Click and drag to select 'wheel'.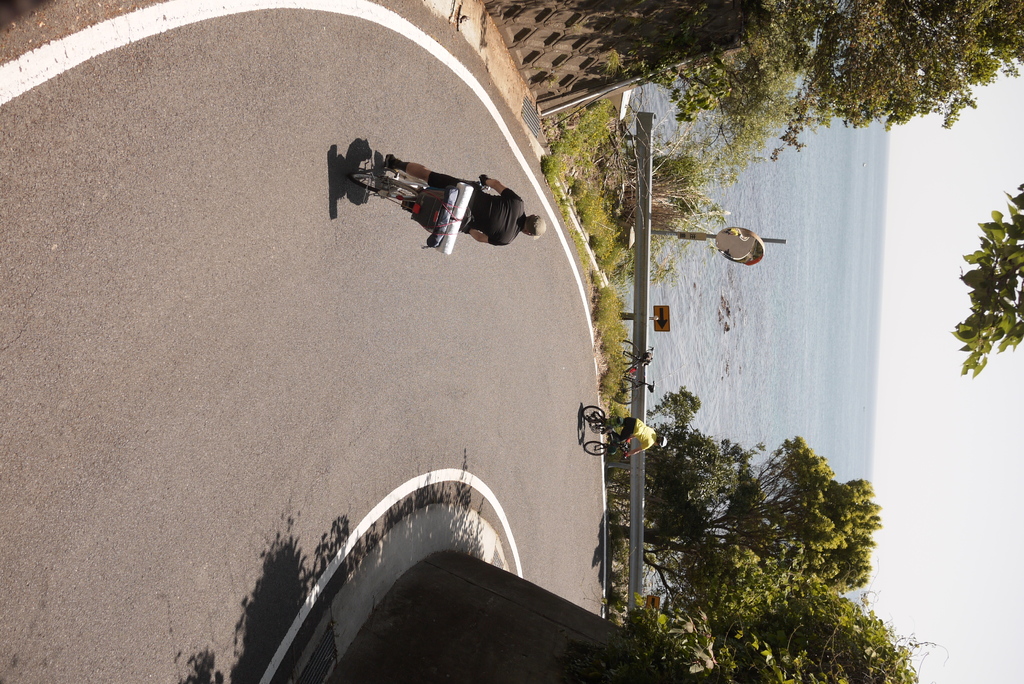
Selection: [610, 374, 639, 403].
